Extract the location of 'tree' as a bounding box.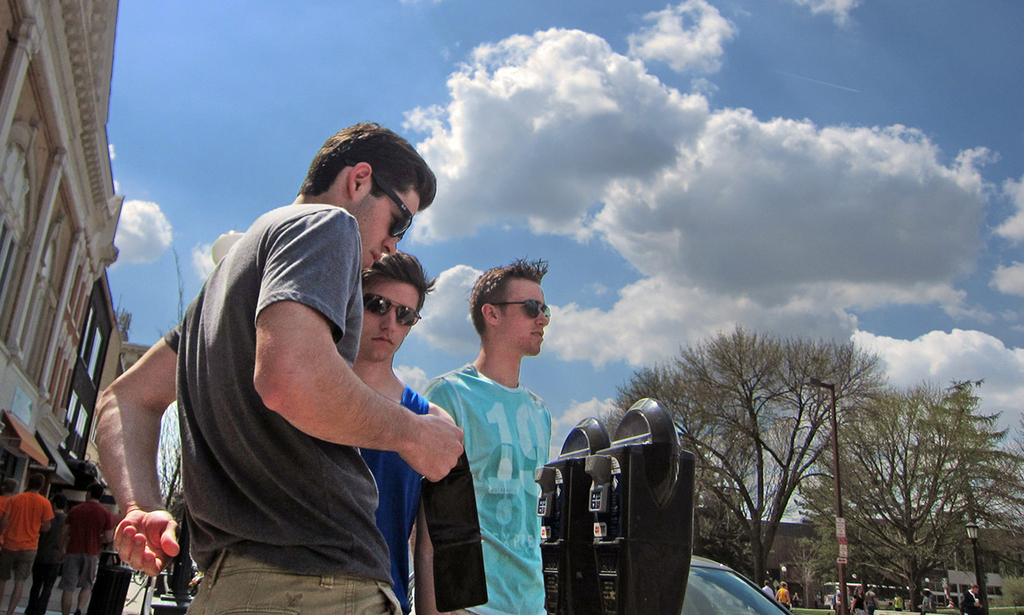
(601,323,885,587).
